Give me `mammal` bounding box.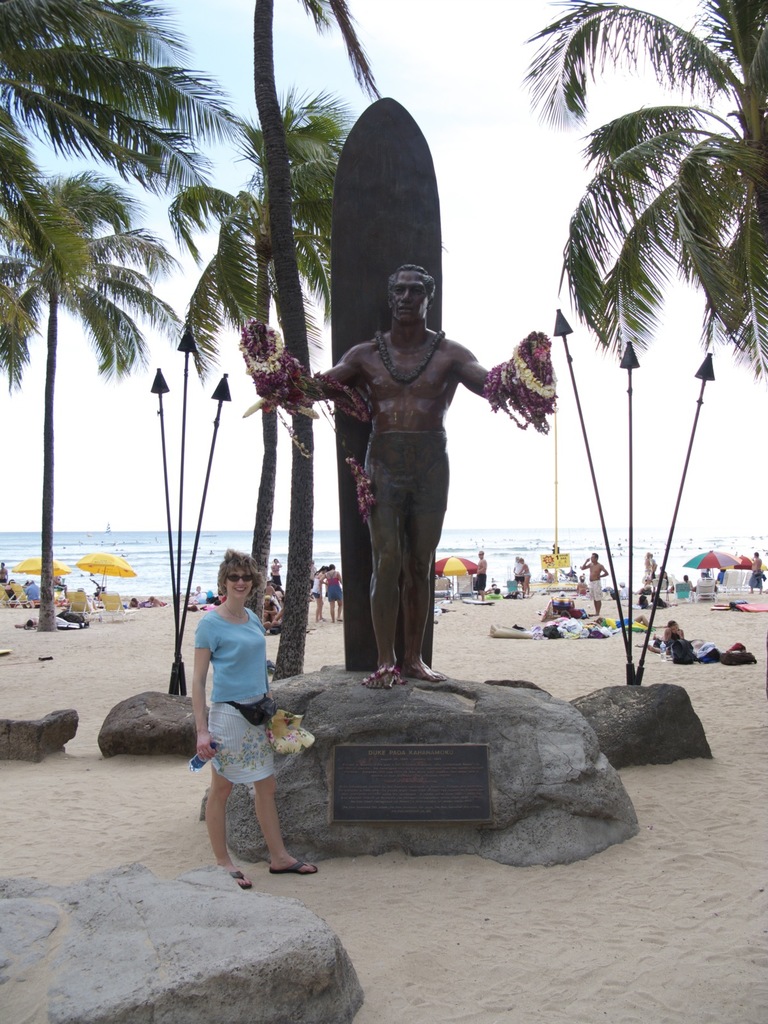
{"x1": 308, "y1": 564, "x2": 329, "y2": 621}.
